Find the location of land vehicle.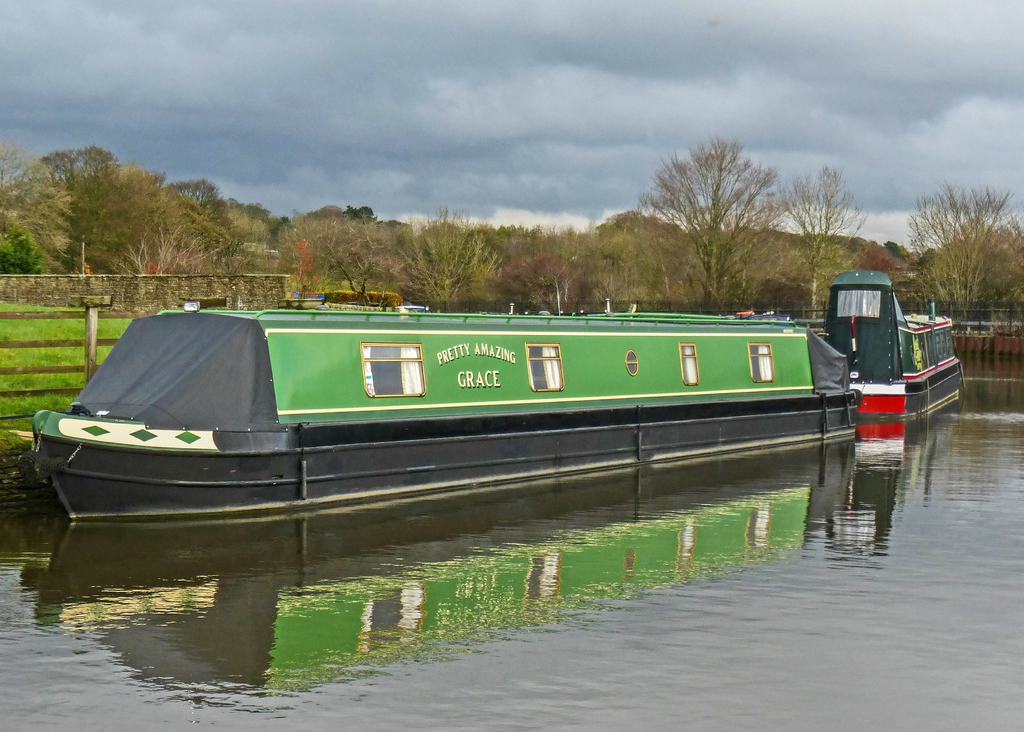
Location: (x1=26, y1=299, x2=863, y2=513).
